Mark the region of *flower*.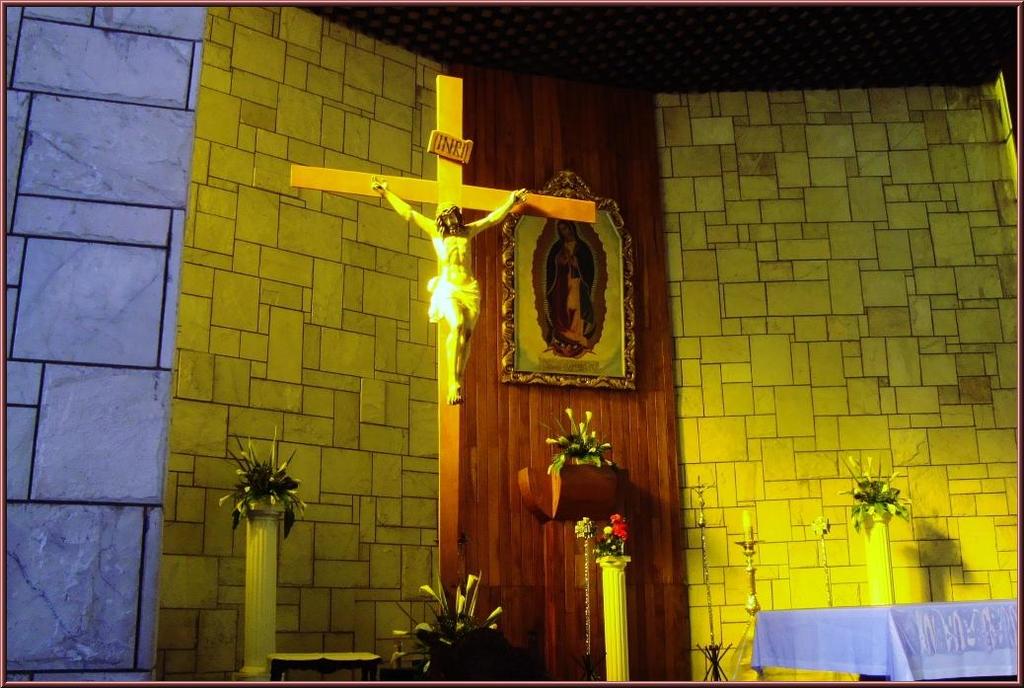
Region: pyautogui.locateOnScreen(389, 649, 408, 664).
